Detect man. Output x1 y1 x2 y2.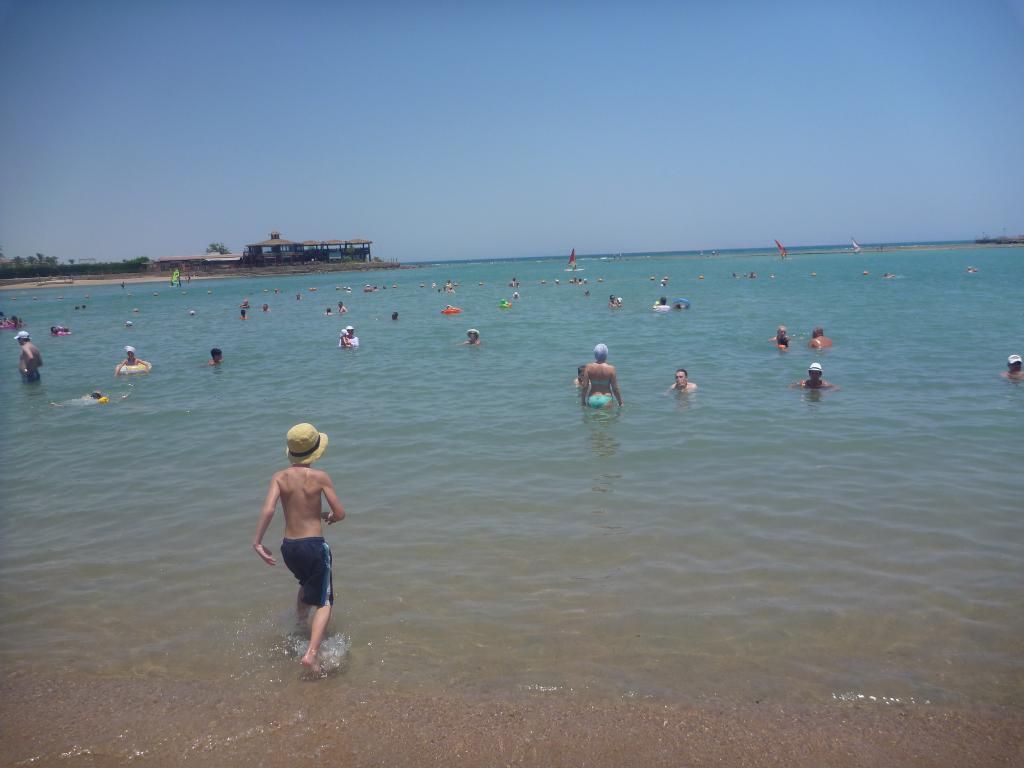
1002 353 1023 381.
